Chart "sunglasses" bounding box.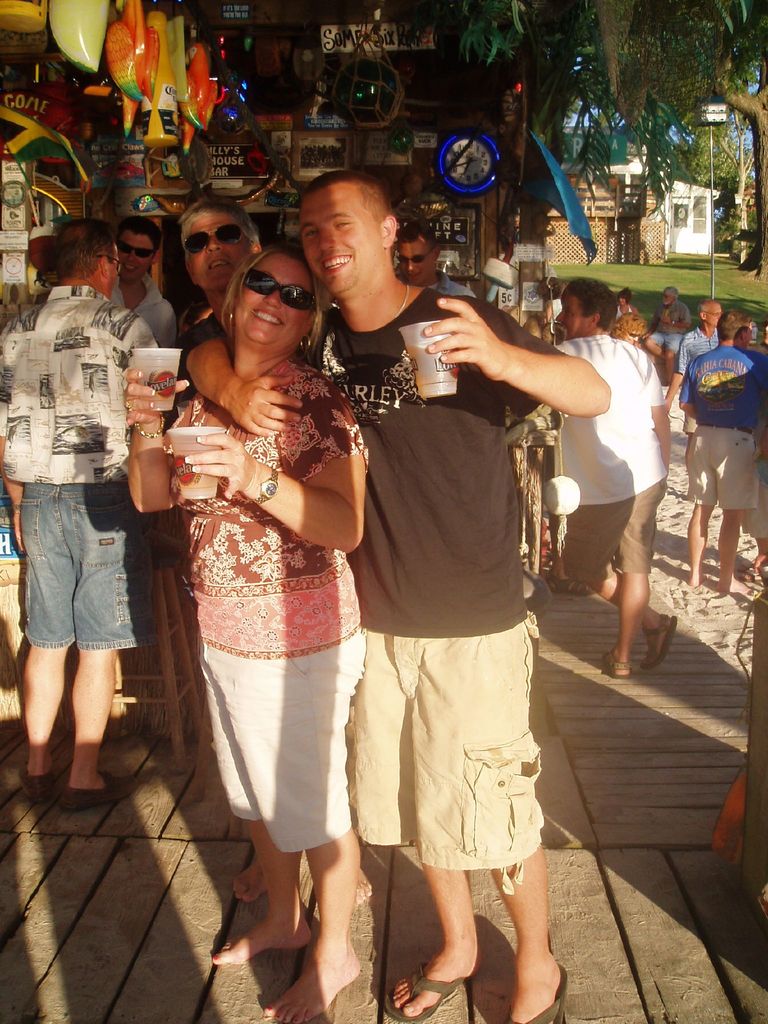
Charted: Rect(180, 225, 243, 258).
